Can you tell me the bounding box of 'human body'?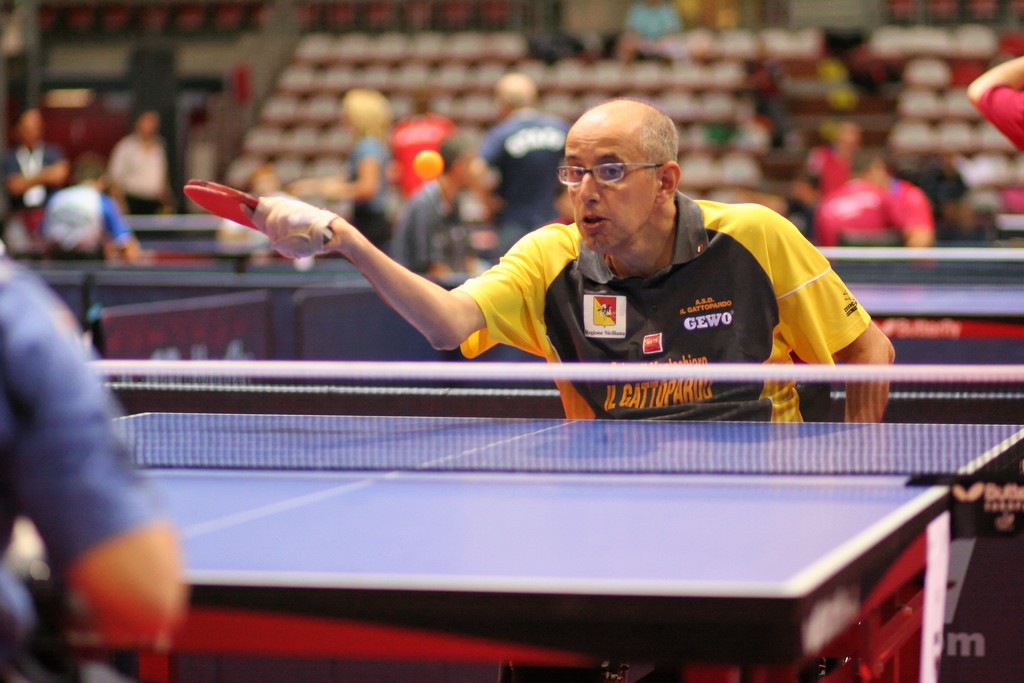
0 257 188 682.
